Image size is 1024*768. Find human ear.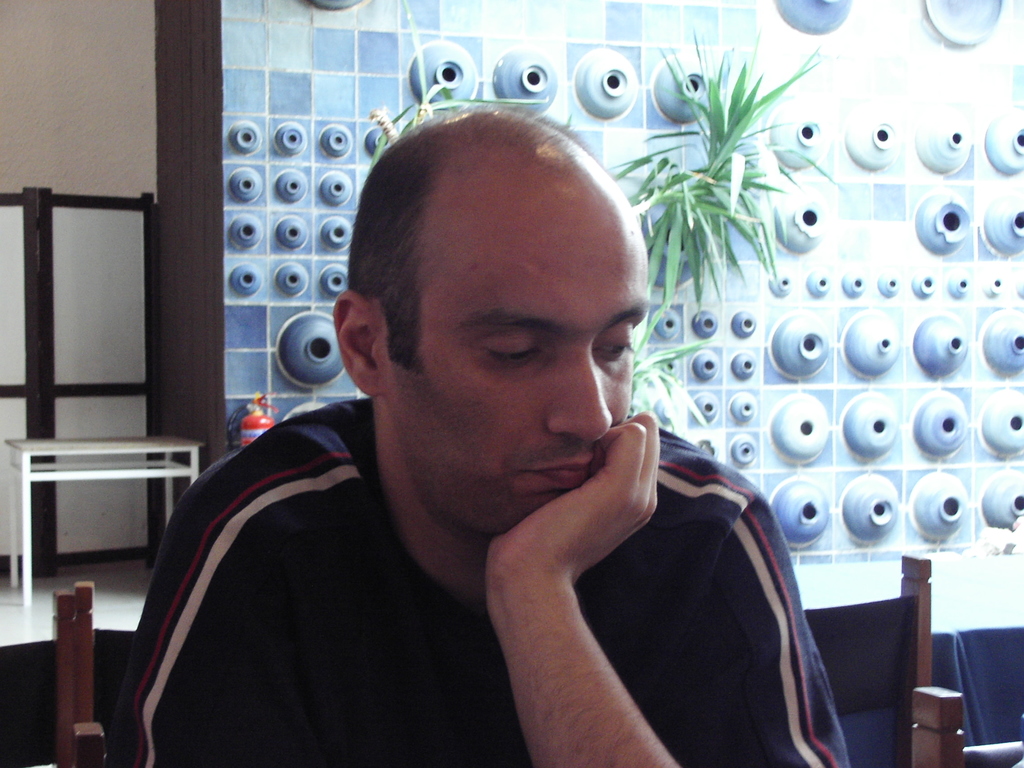
(x1=330, y1=288, x2=387, y2=396).
